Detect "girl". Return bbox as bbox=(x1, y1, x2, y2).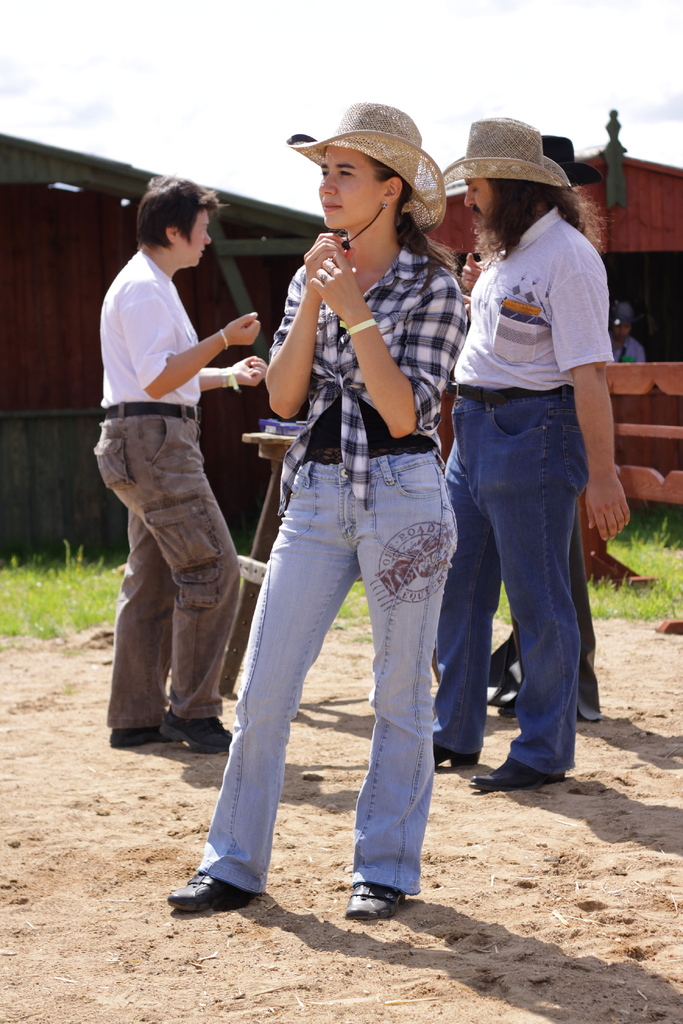
bbox=(163, 100, 472, 922).
